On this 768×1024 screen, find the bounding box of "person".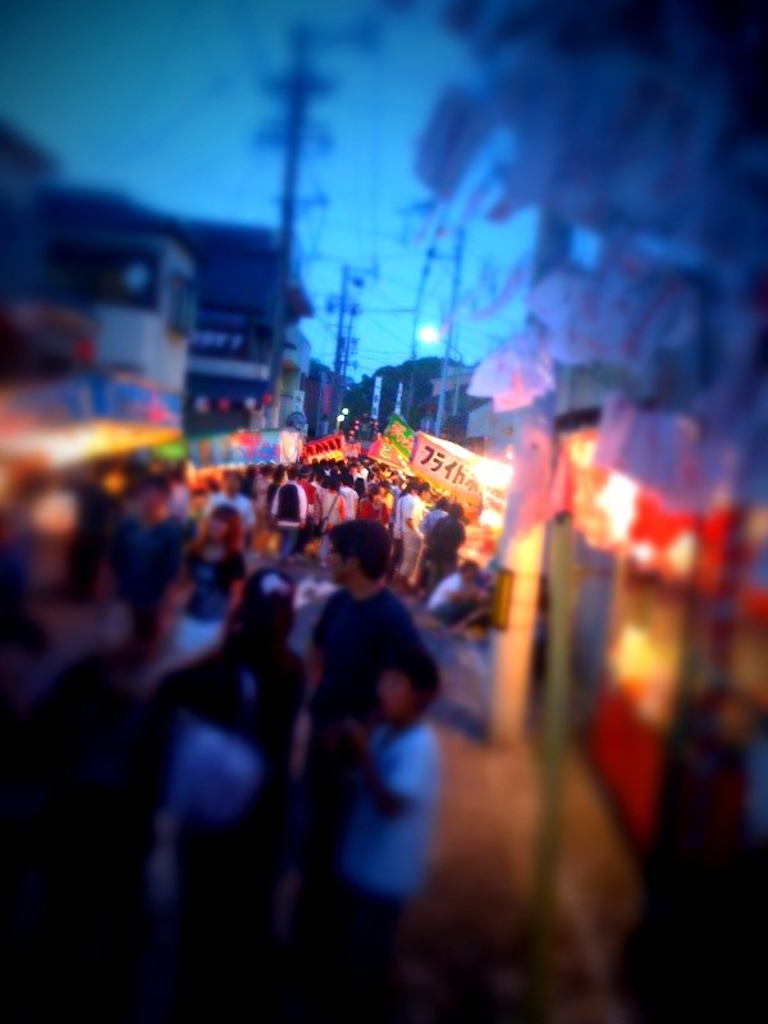
Bounding box: crop(344, 648, 452, 901).
